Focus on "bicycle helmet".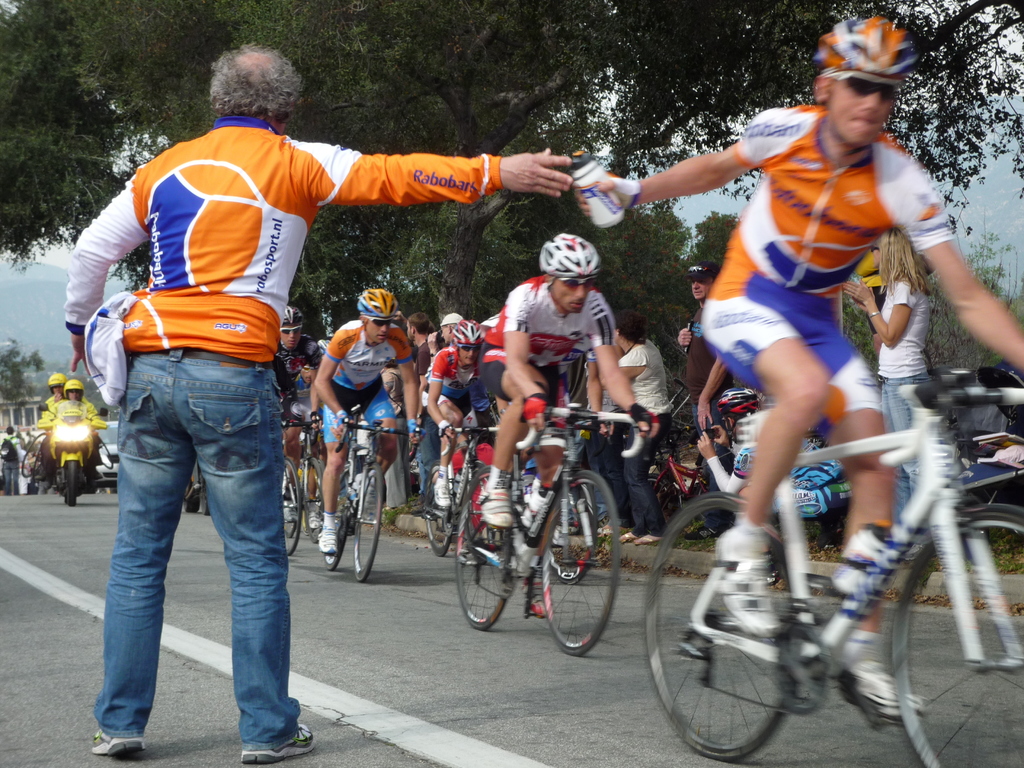
Focused at 715,385,760,435.
